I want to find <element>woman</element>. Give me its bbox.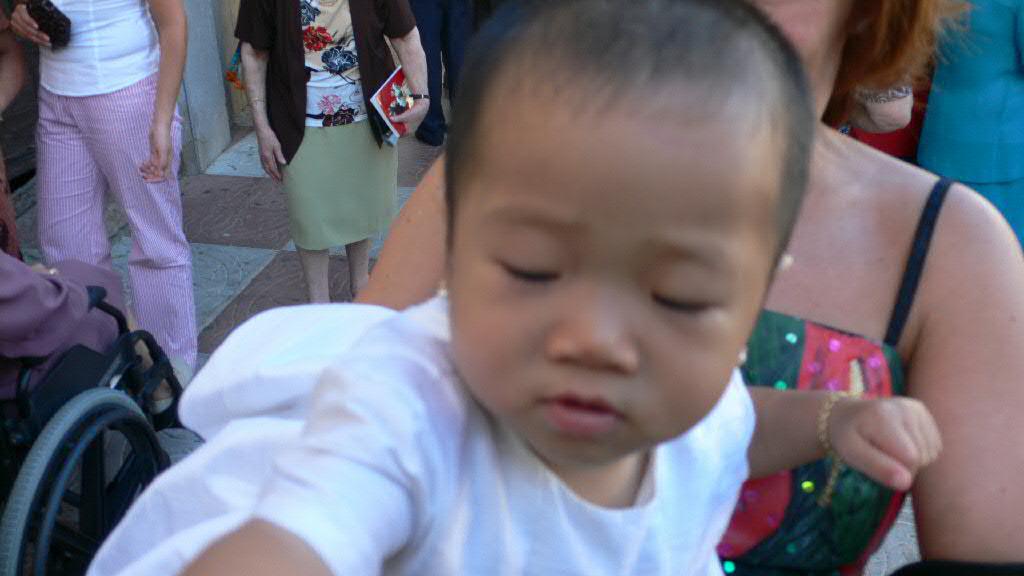
box=[9, 0, 198, 415].
